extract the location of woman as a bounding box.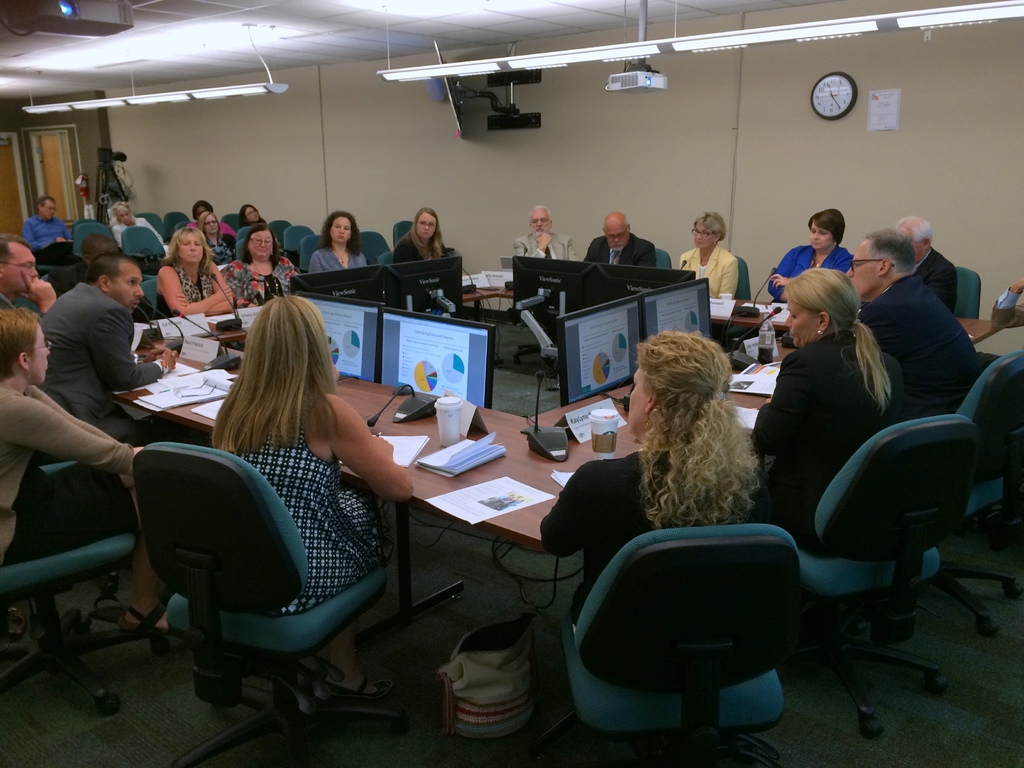
(x1=234, y1=202, x2=274, y2=243).
